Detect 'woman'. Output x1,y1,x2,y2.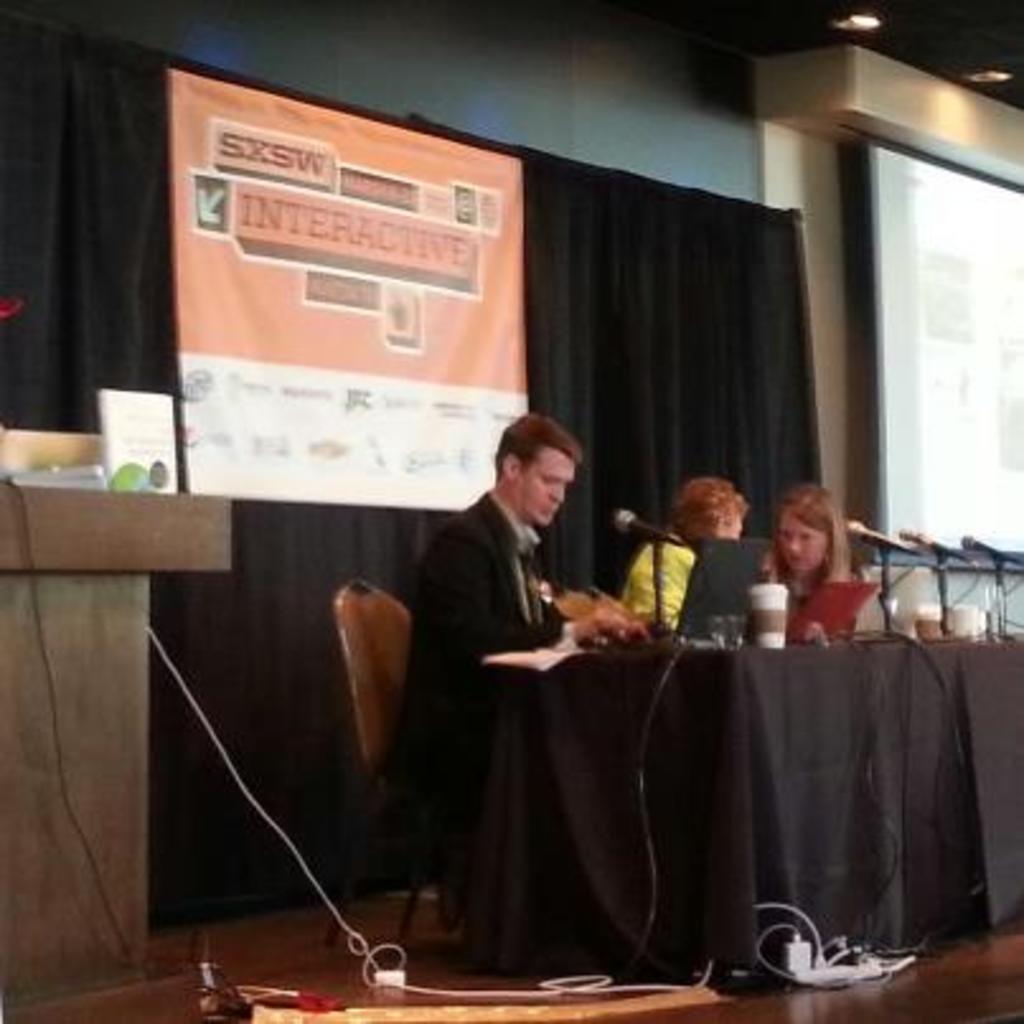
770,468,902,668.
